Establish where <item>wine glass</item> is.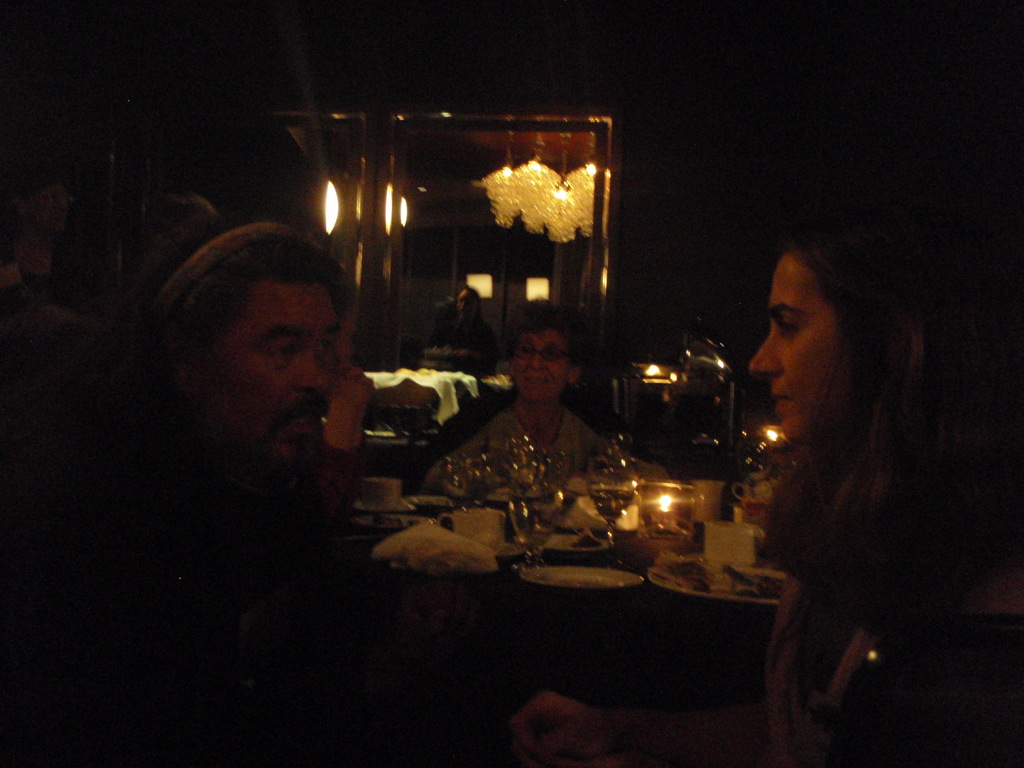
Established at [x1=588, y1=458, x2=634, y2=549].
